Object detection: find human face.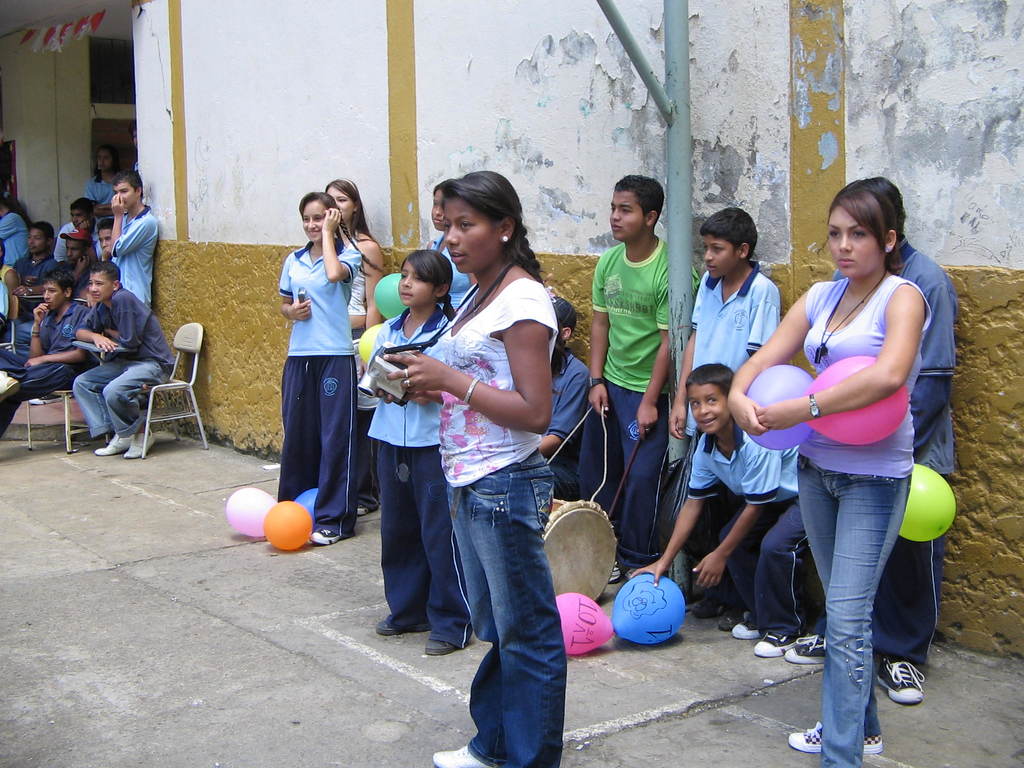
box(66, 242, 86, 266).
